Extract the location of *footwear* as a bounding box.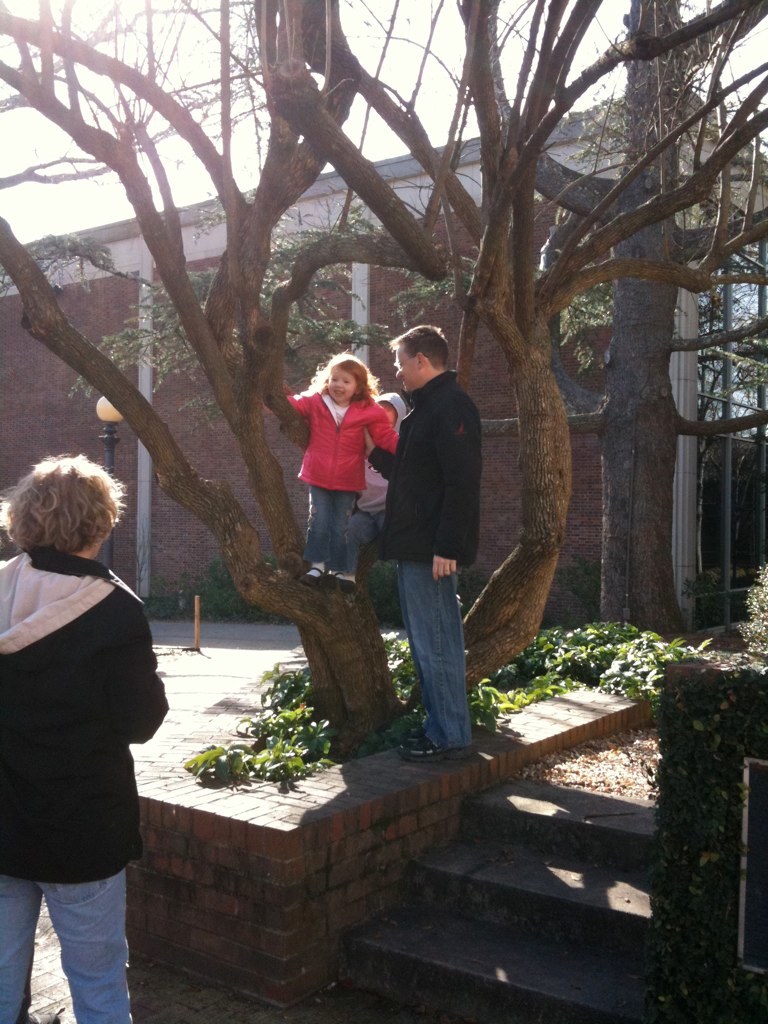
box(398, 728, 424, 751).
